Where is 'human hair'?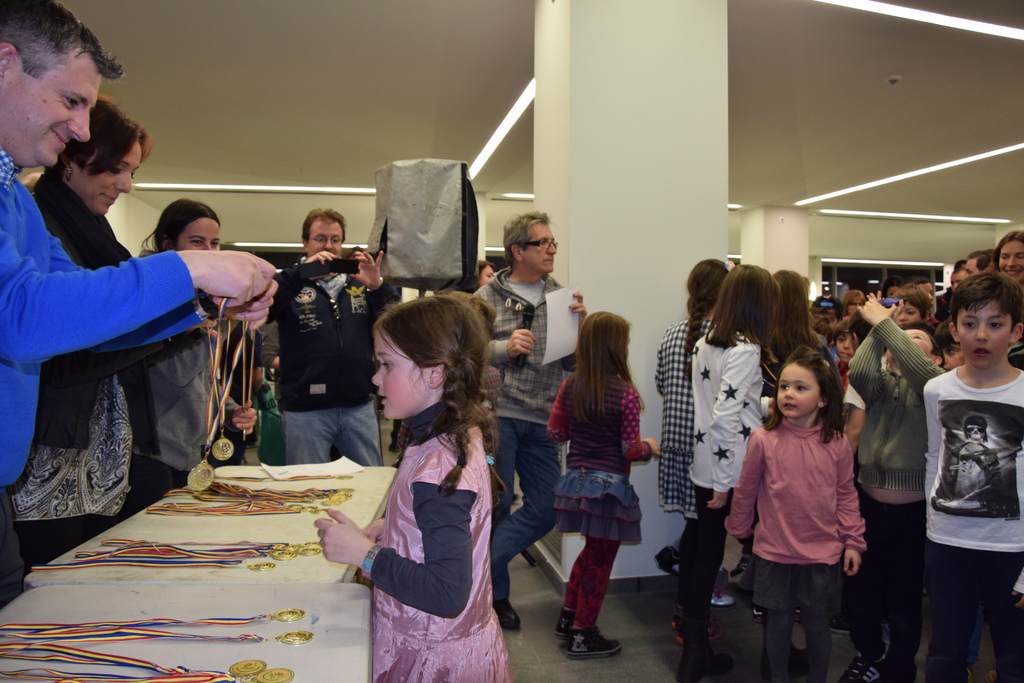
[956,260,963,269].
